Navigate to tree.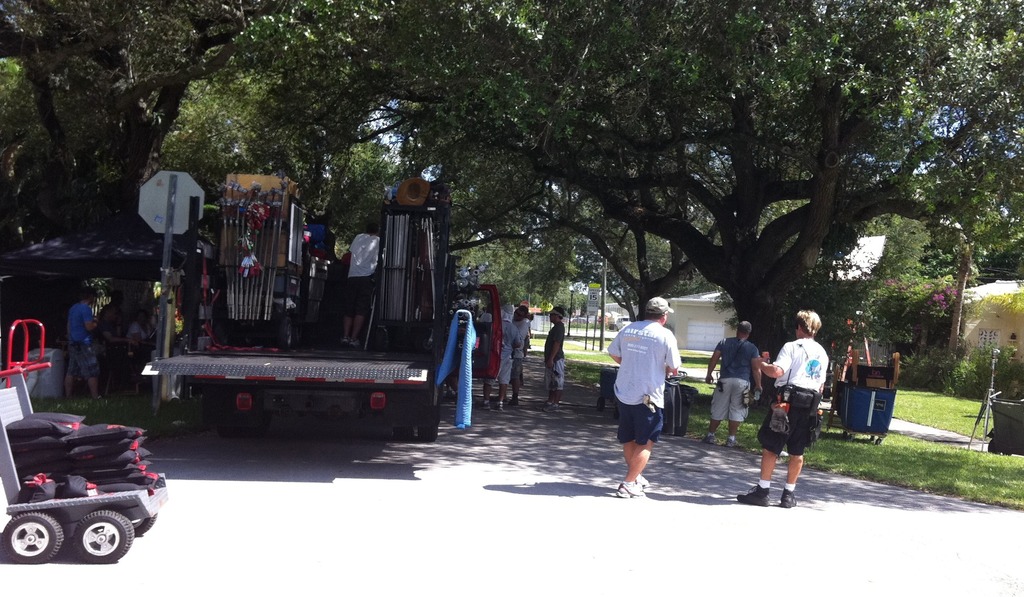
Navigation target: l=0, t=82, r=412, b=255.
